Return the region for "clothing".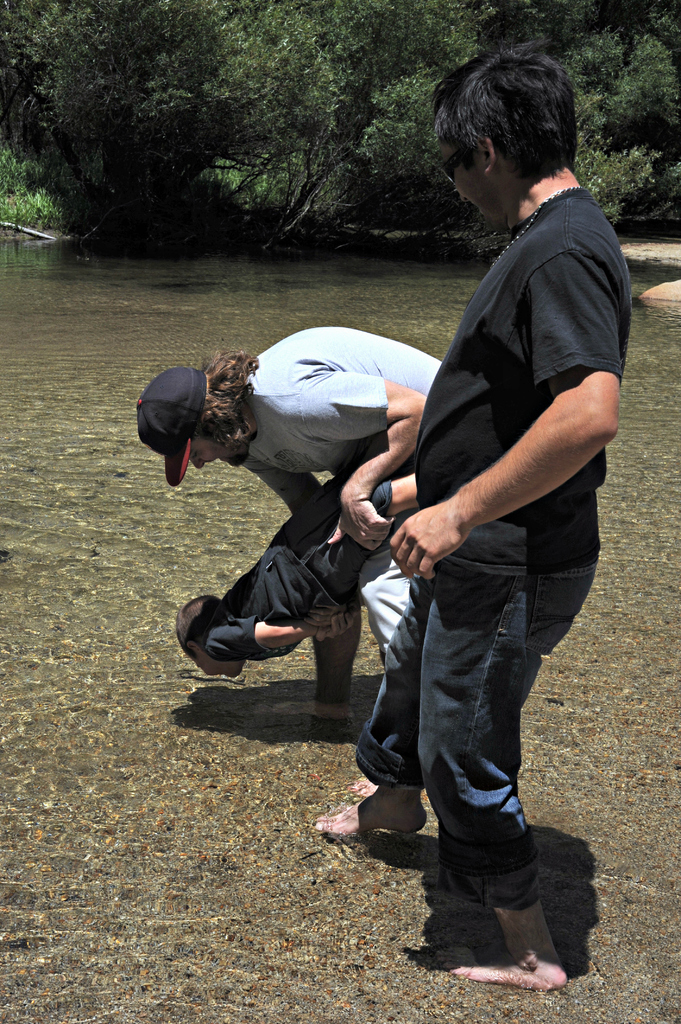
locate(242, 324, 445, 657).
